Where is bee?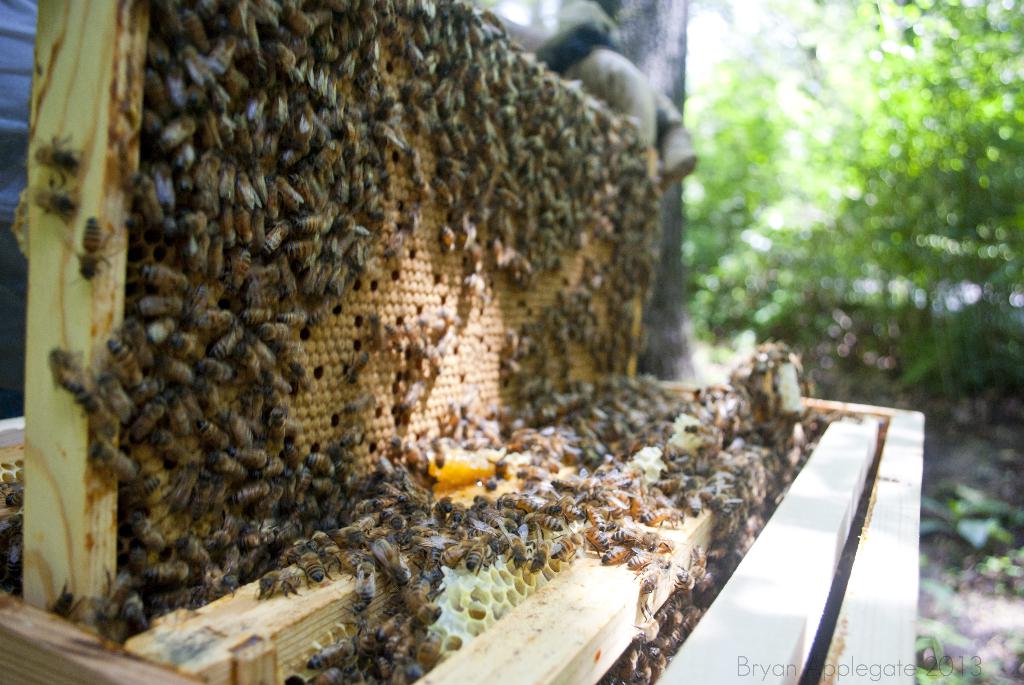
select_region(257, 564, 307, 600).
